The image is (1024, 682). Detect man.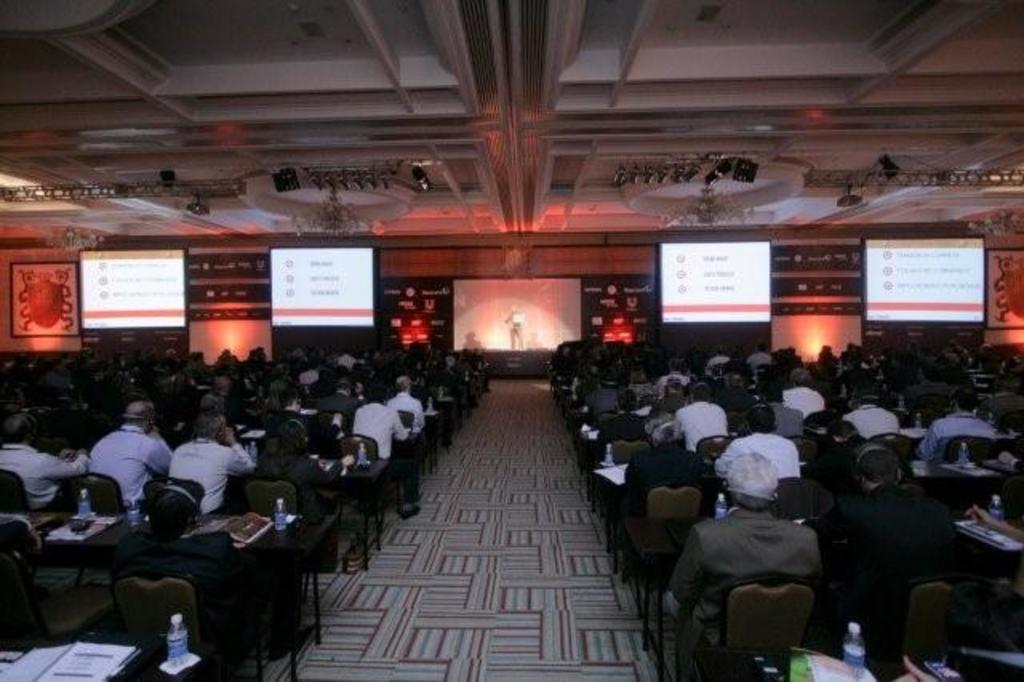
Detection: locate(658, 450, 813, 628).
